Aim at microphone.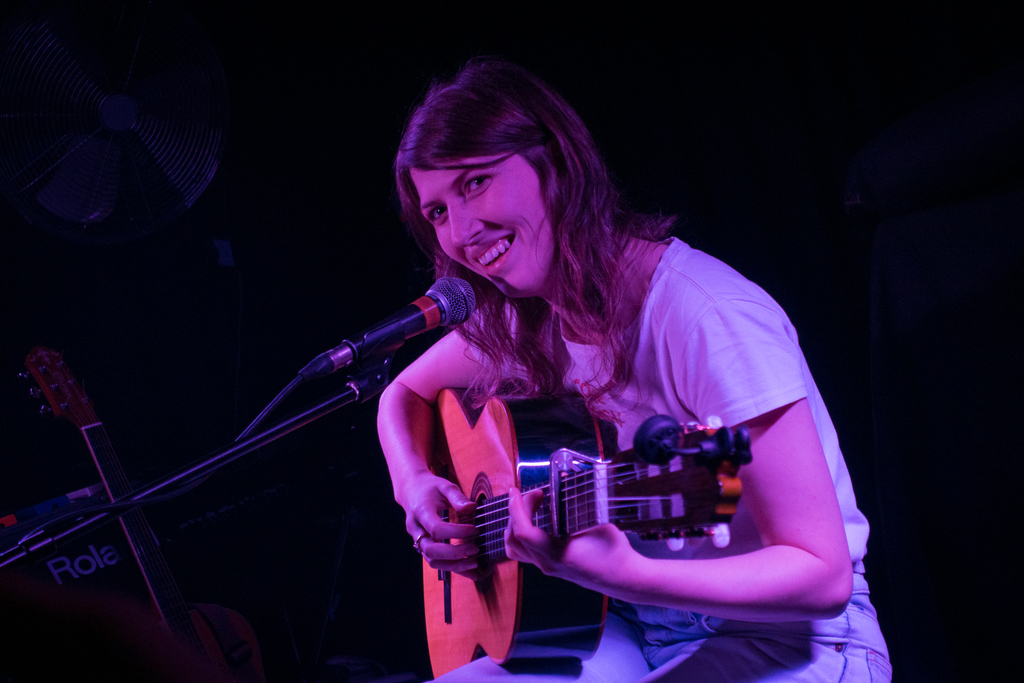
Aimed at <bbox>297, 273, 476, 383</bbox>.
